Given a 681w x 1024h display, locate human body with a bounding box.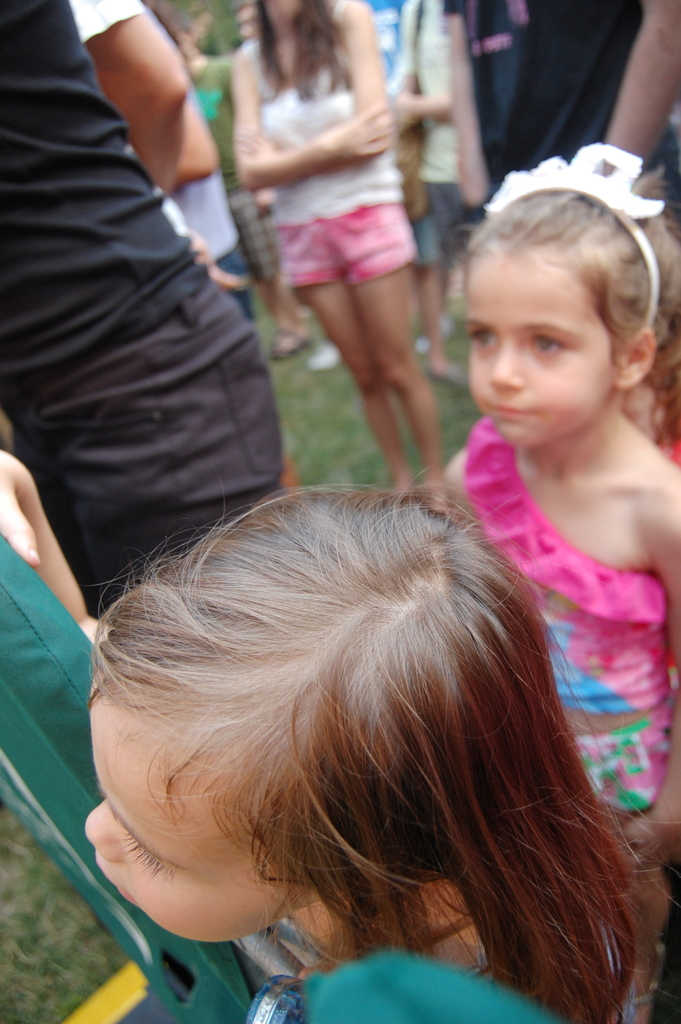
Located: l=448, t=415, r=680, b=903.
